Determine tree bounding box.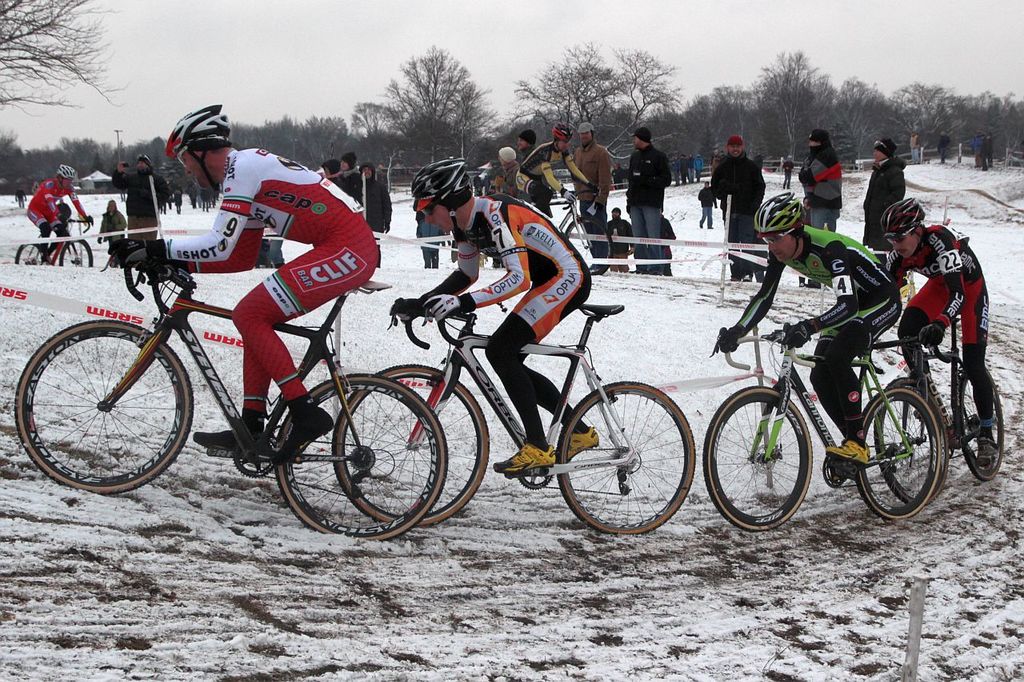
Determined: (75,141,126,183).
